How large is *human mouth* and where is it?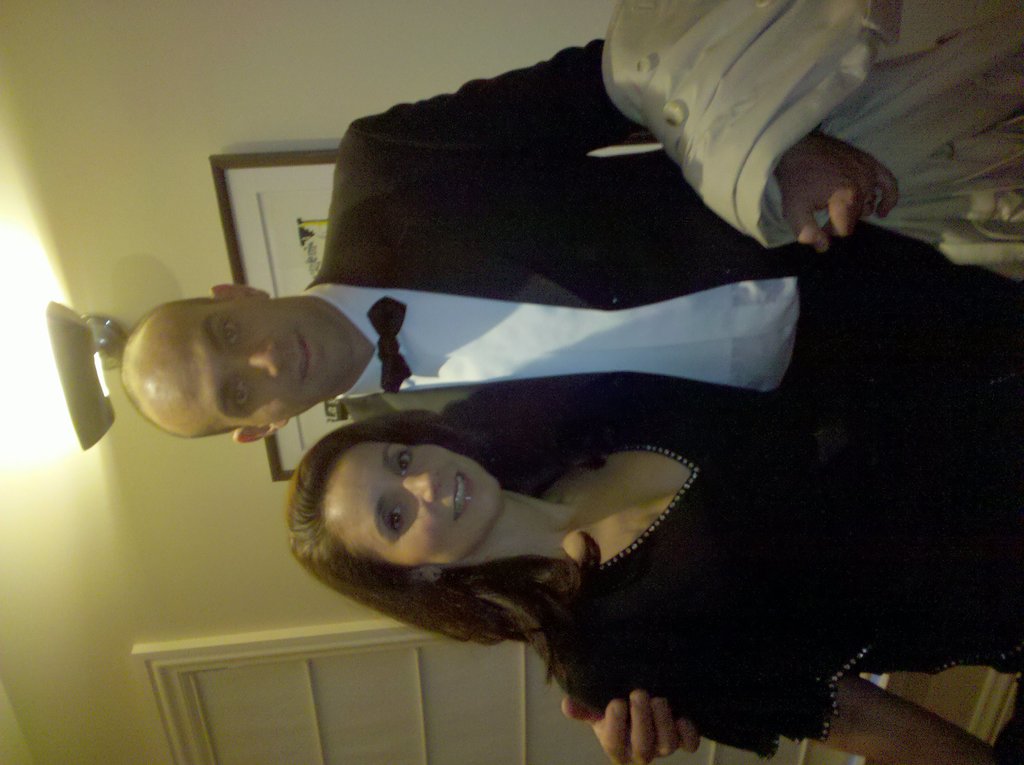
Bounding box: l=297, t=332, r=314, b=389.
